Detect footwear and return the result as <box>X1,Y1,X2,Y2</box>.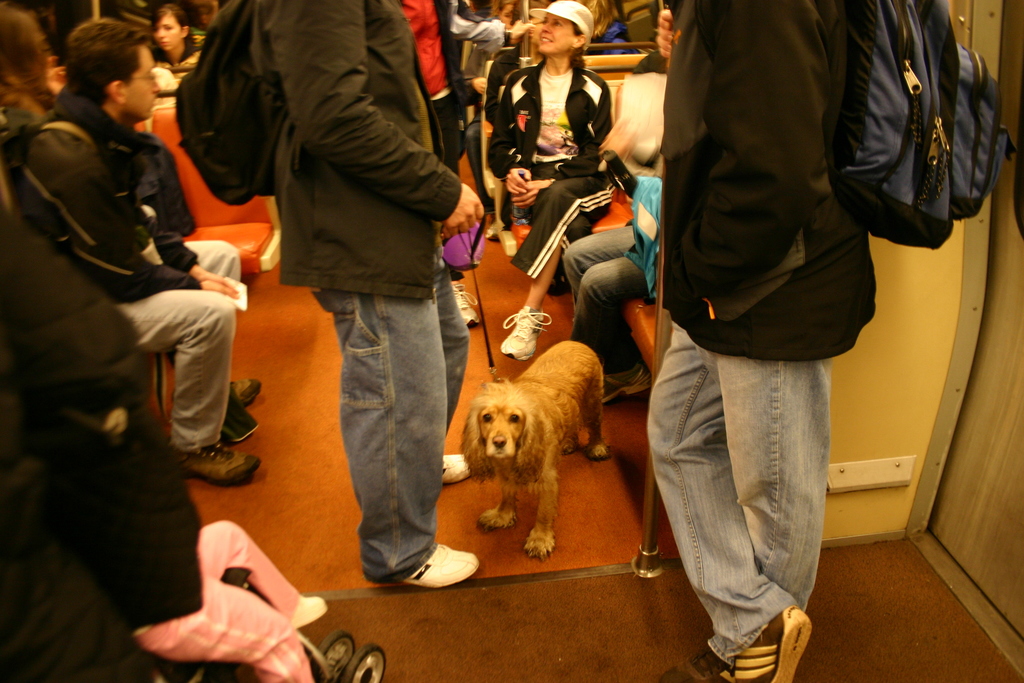
<box>231,375,264,406</box>.
